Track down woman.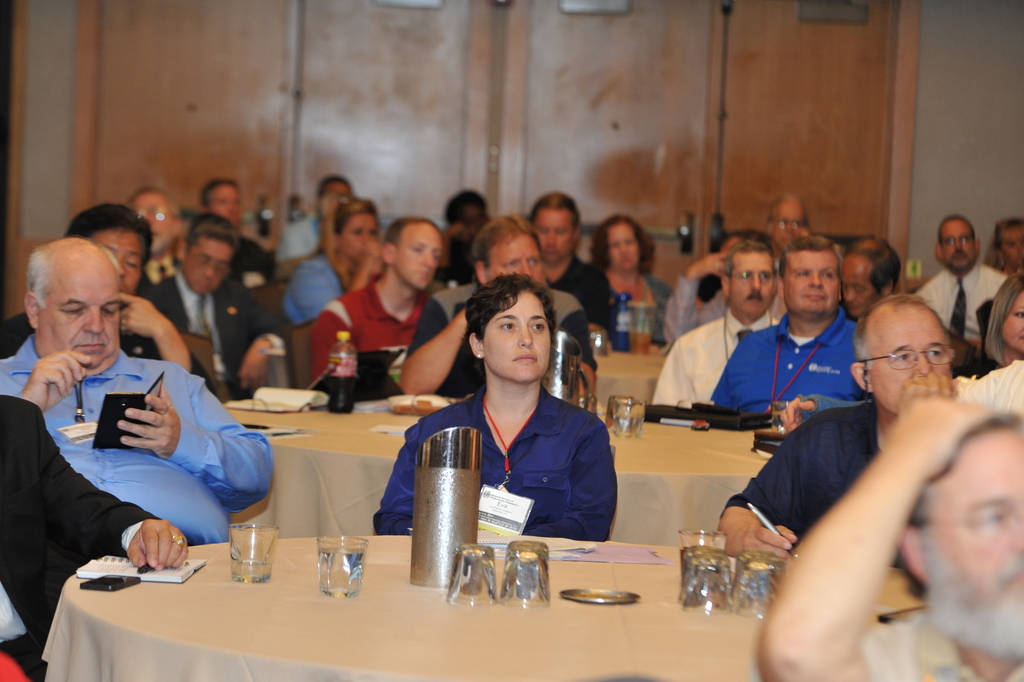
Tracked to (left=952, top=267, right=1023, bottom=377).
